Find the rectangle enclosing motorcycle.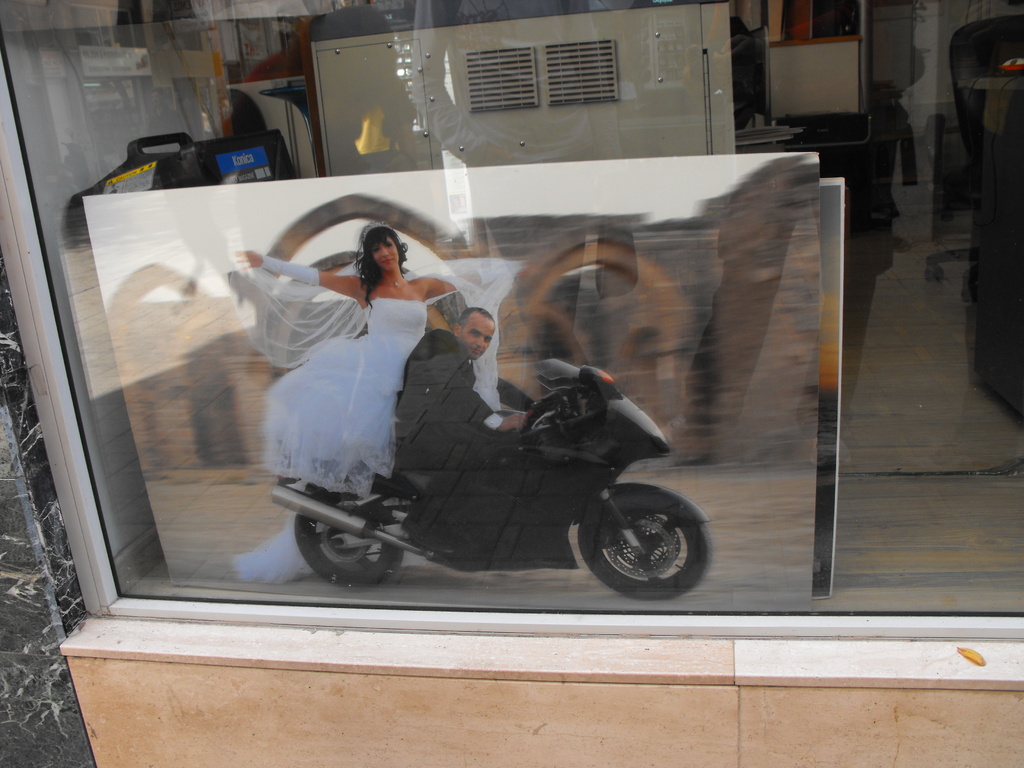
<box>249,348,684,594</box>.
